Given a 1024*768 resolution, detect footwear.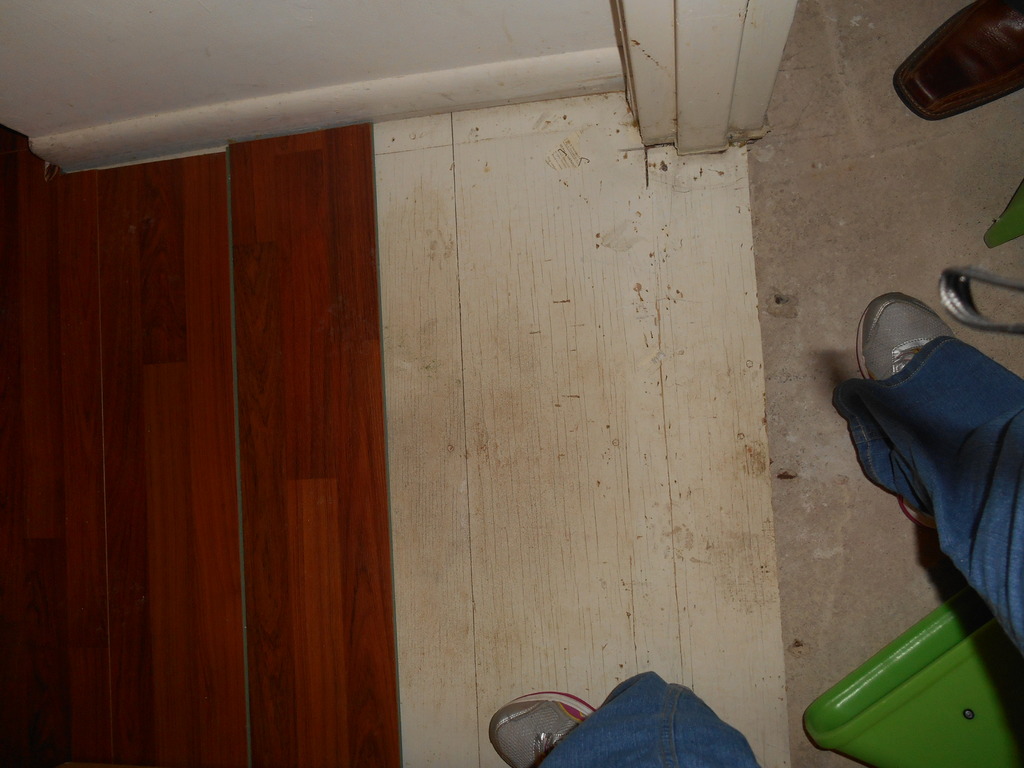
select_region(486, 691, 595, 767).
